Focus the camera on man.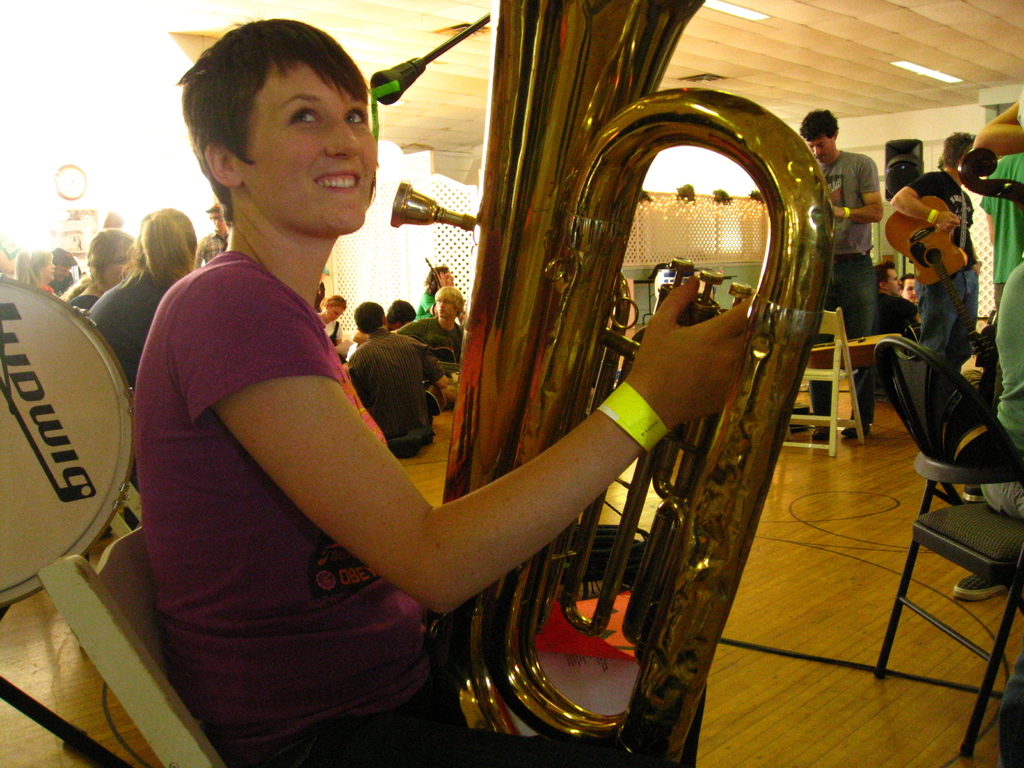
Focus region: left=796, top=106, right=881, bottom=438.
